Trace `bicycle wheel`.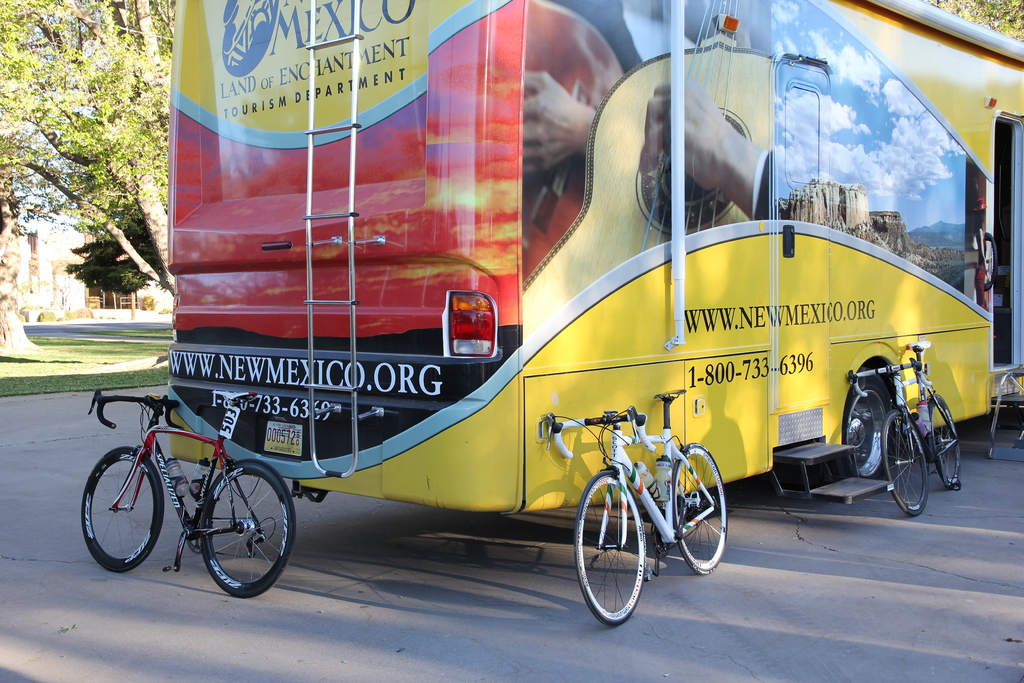
Traced to (880, 407, 926, 520).
